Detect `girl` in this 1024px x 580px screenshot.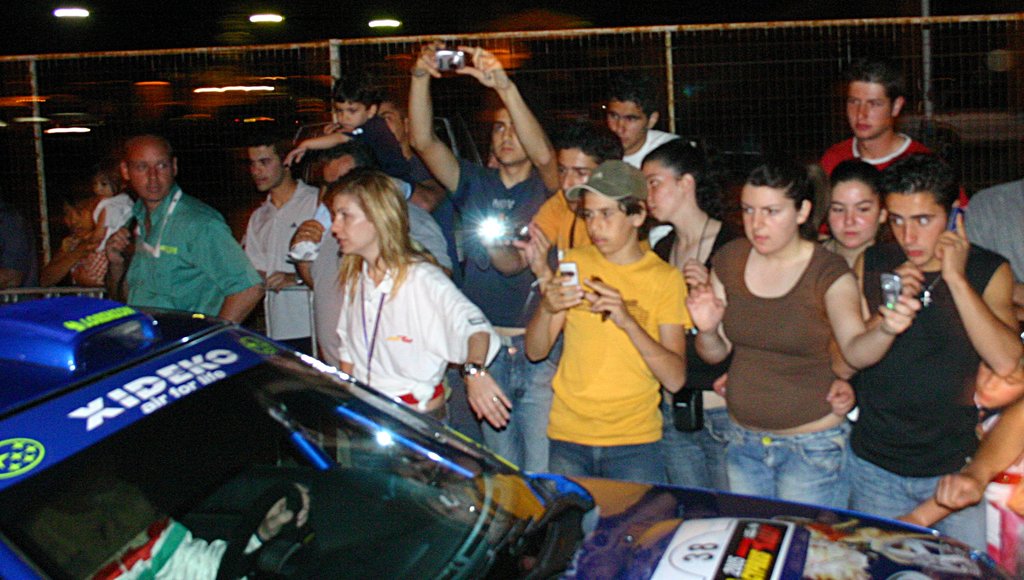
Detection: bbox(682, 165, 918, 510).
